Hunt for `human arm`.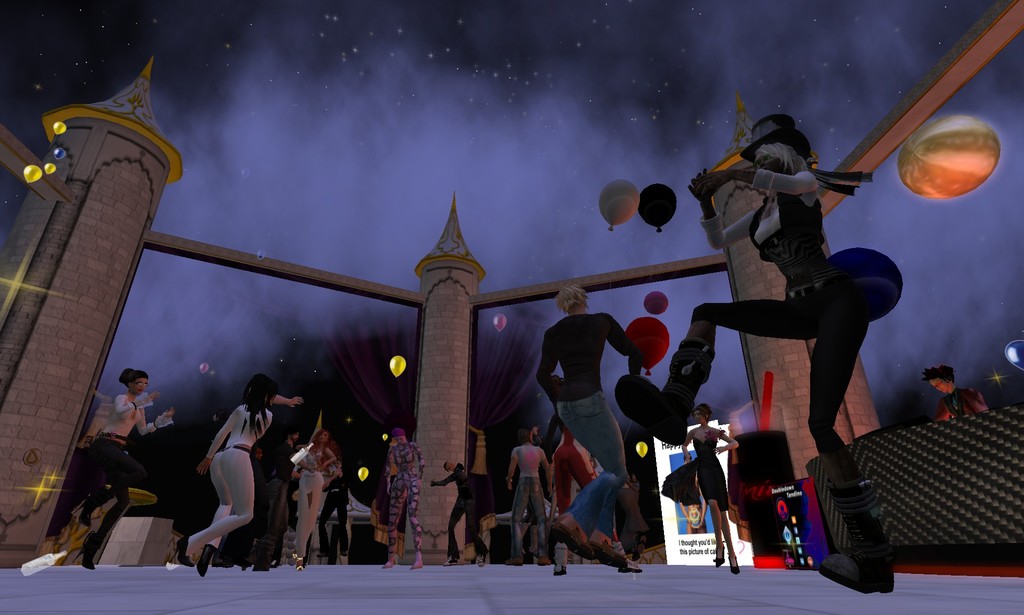
Hunted down at [x1=136, y1=407, x2=176, y2=435].
